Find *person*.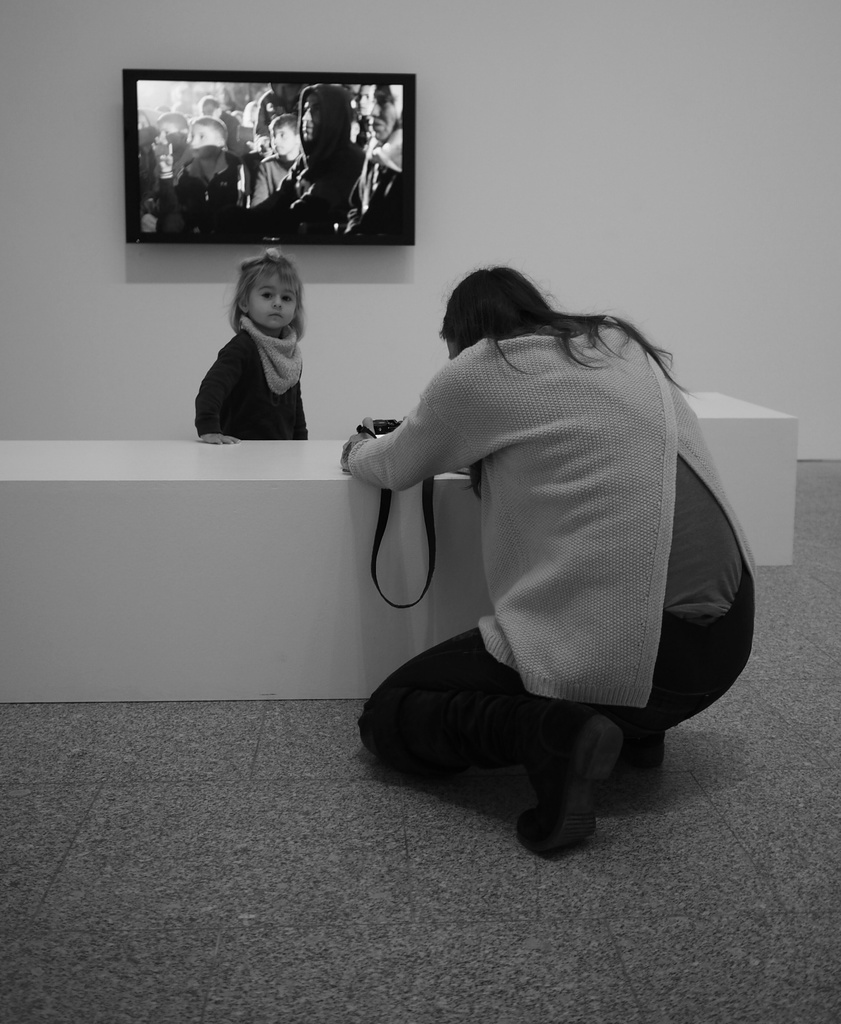
crop(195, 246, 309, 442).
